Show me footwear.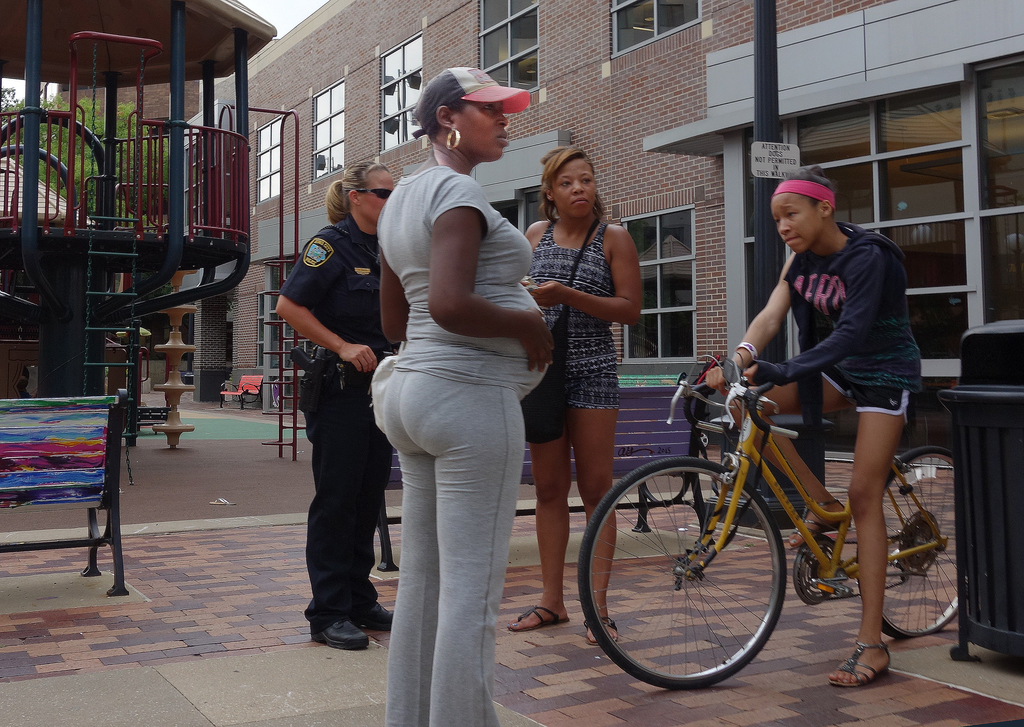
footwear is here: <box>841,631,906,698</box>.
